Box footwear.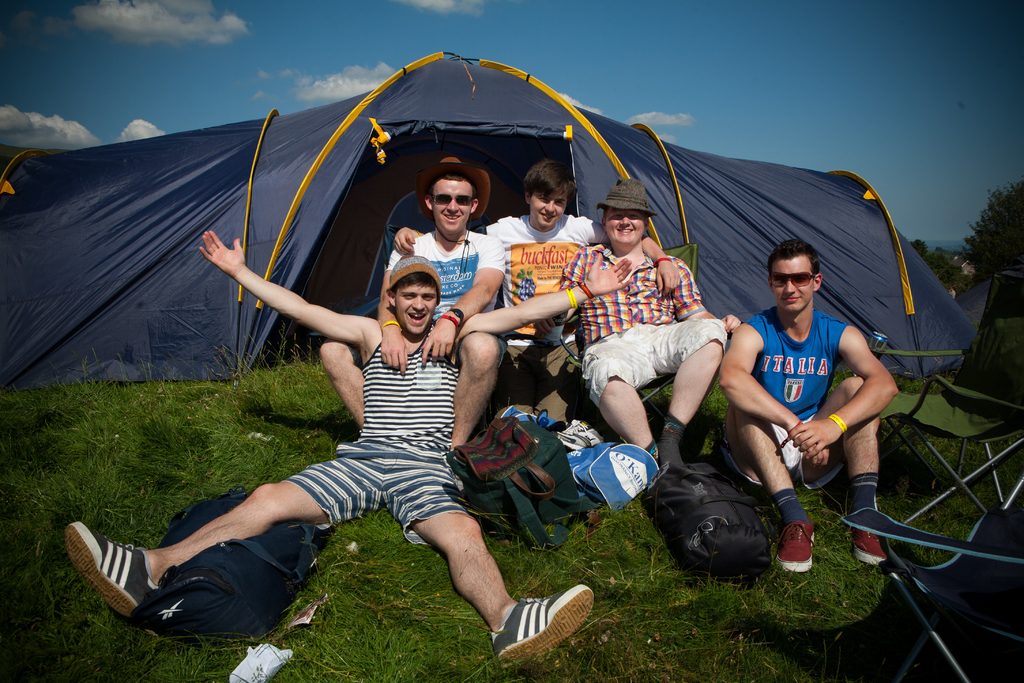
region(65, 519, 161, 619).
